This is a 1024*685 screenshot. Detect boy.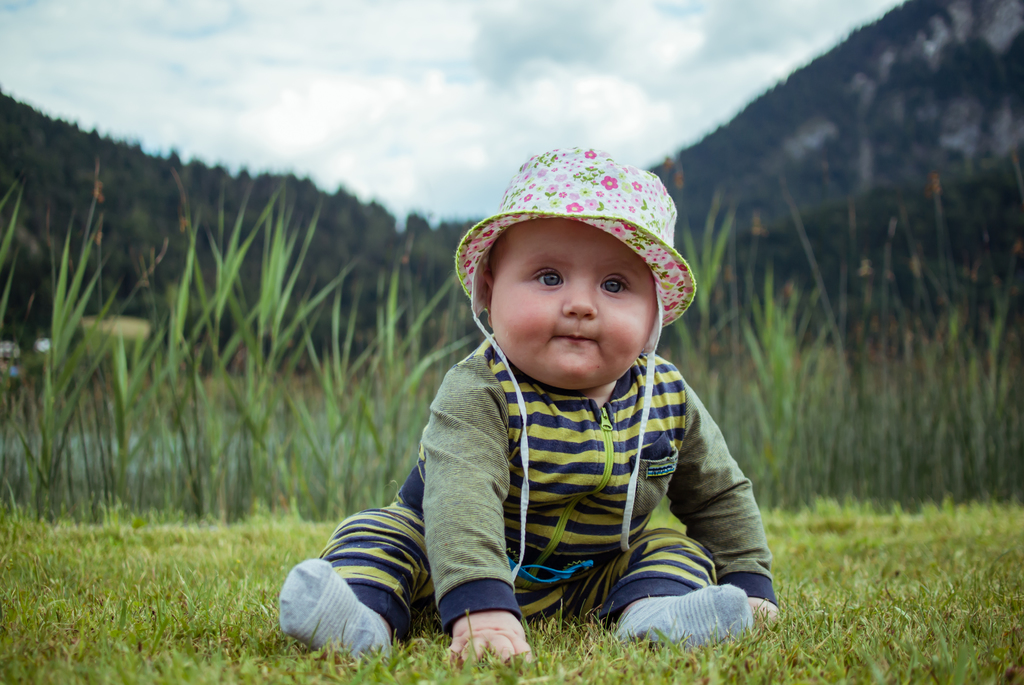
{"x1": 312, "y1": 142, "x2": 763, "y2": 649}.
